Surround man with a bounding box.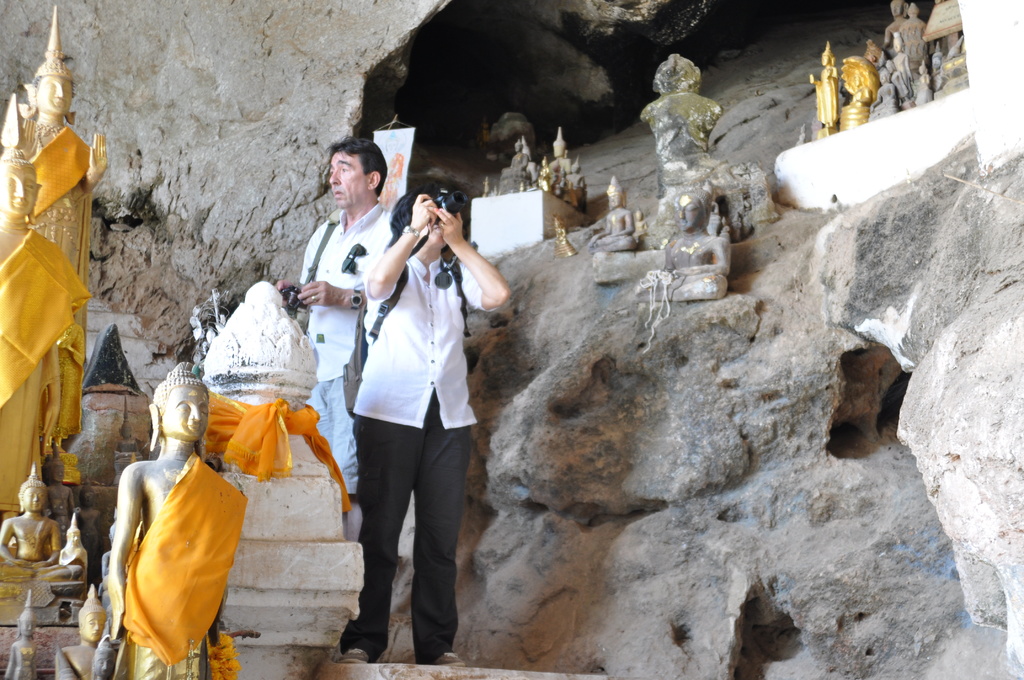
bbox(100, 343, 273, 679).
